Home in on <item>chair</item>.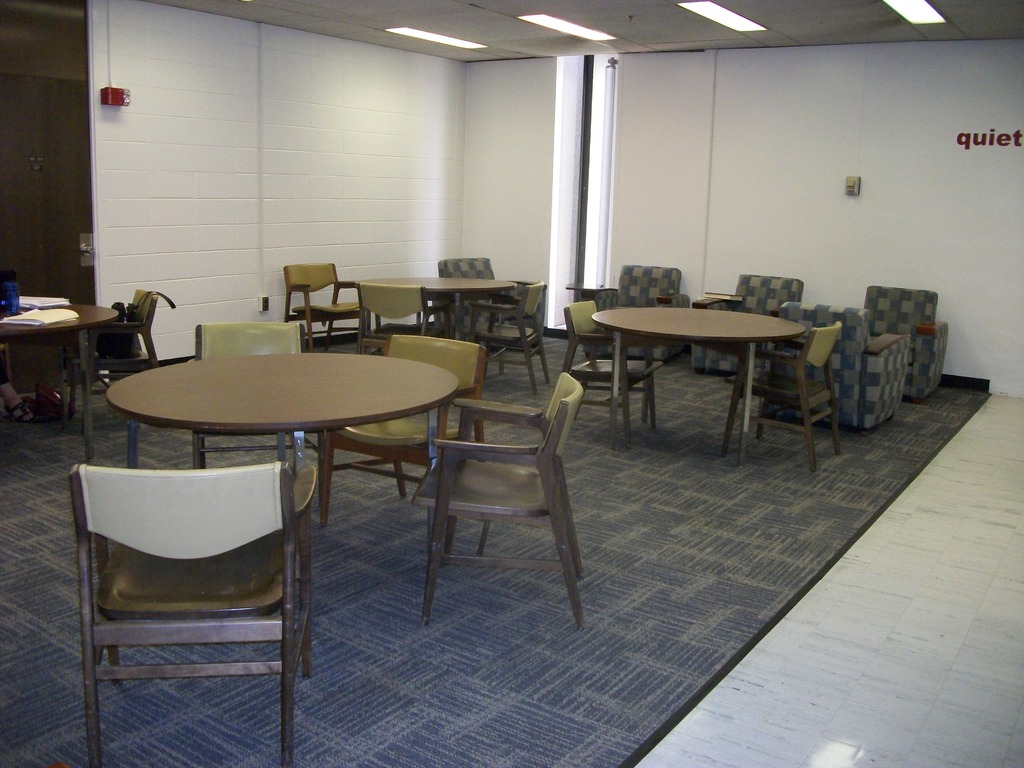
Homed in at detection(287, 259, 374, 356).
